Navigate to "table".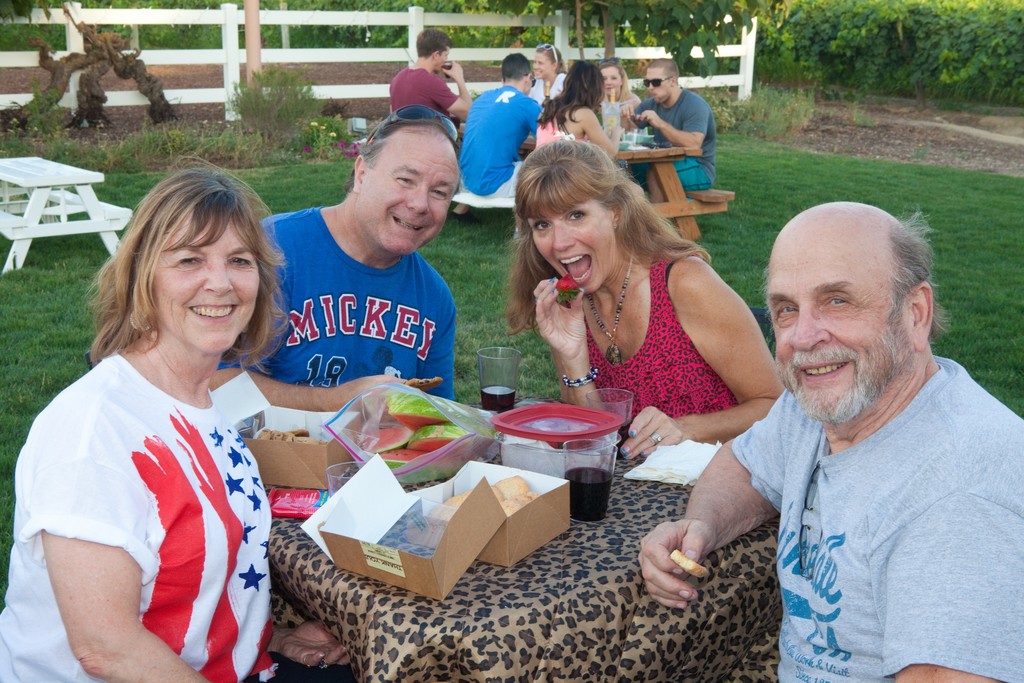
Navigation target: [0, 152, 131, 278].
